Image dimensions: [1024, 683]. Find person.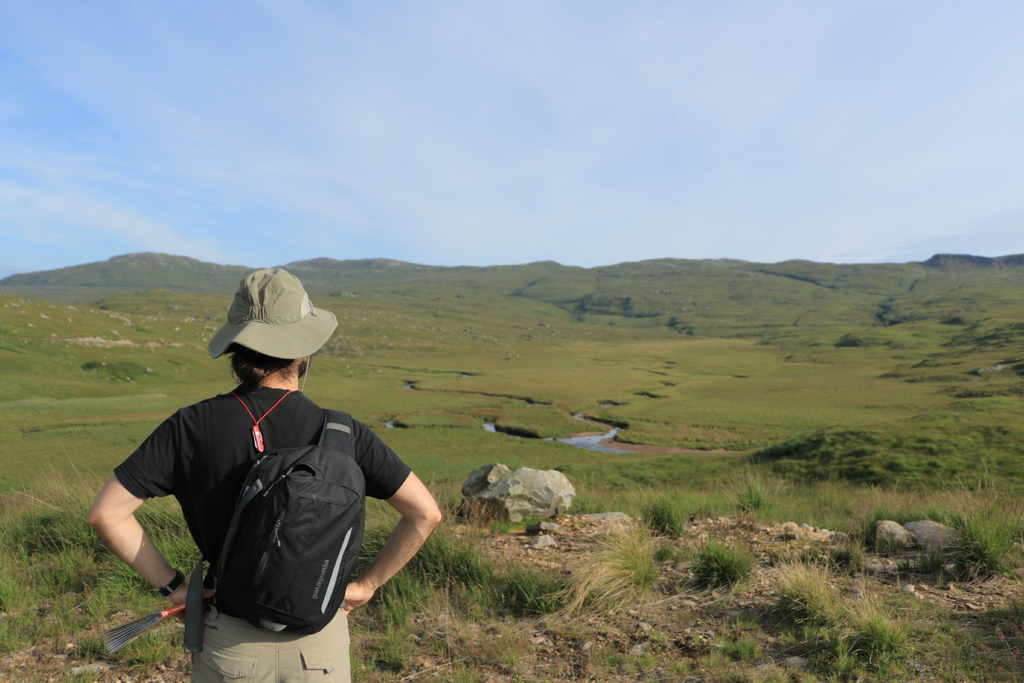
{"left": 87, "top": 263, "right": 441, "bottom": 682}.
